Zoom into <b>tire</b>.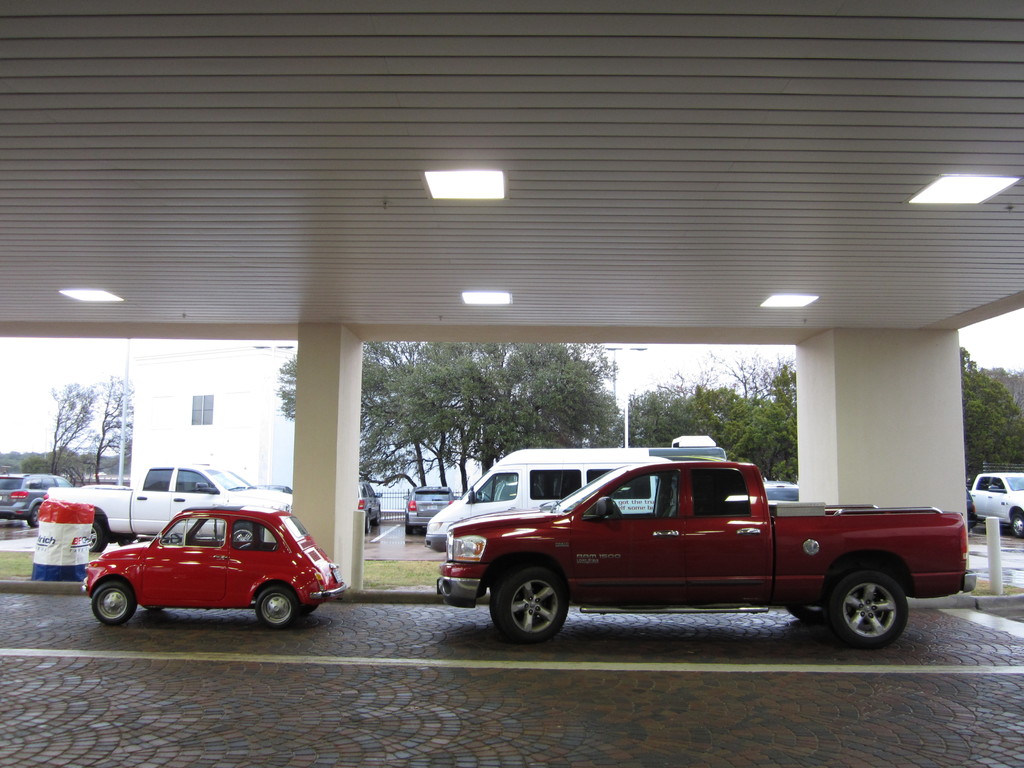
Zoom target: x1=786, y1=606, x2=822, y2=623.
